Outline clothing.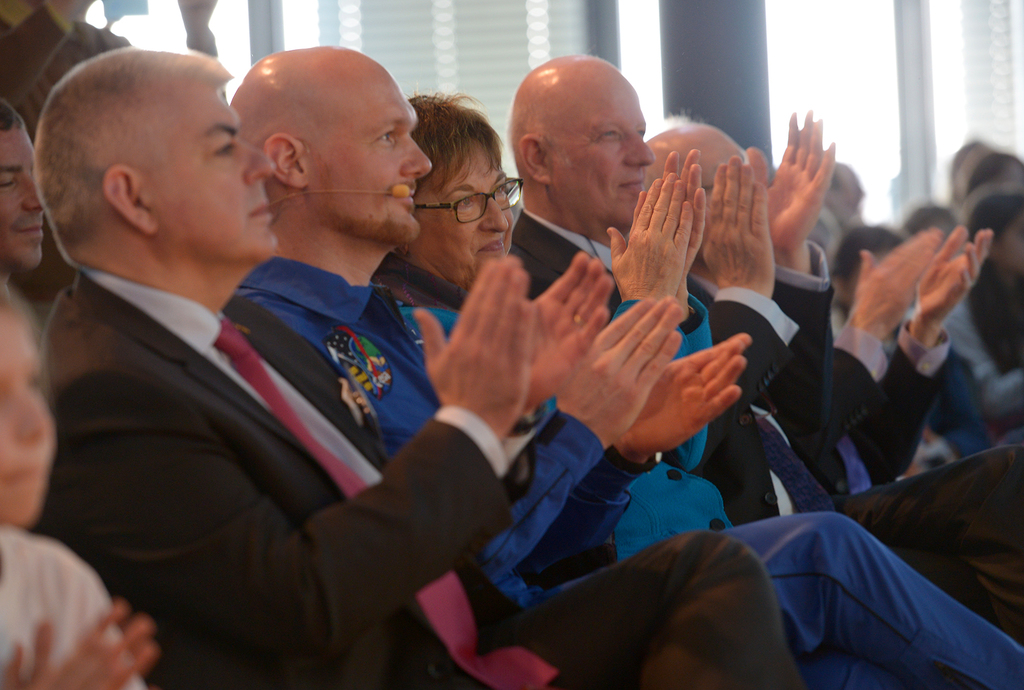
Outline: [left=236, top=250, right=1023, bottom=689].
